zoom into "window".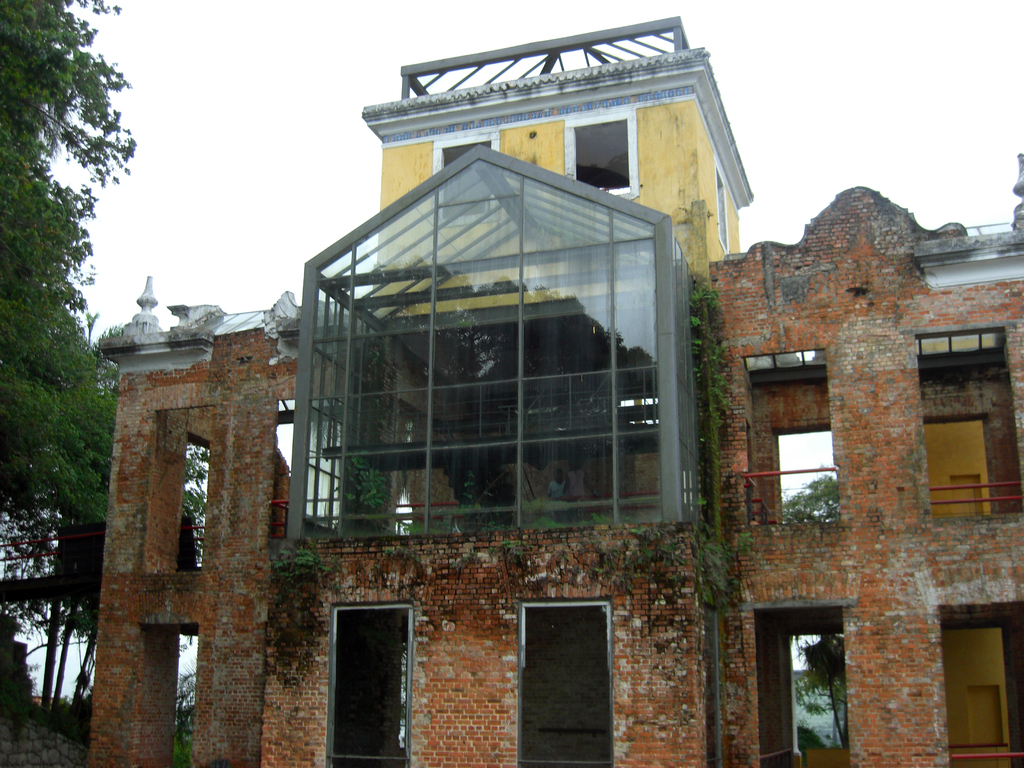
Zoom target: [743, 603, 850, 767].
